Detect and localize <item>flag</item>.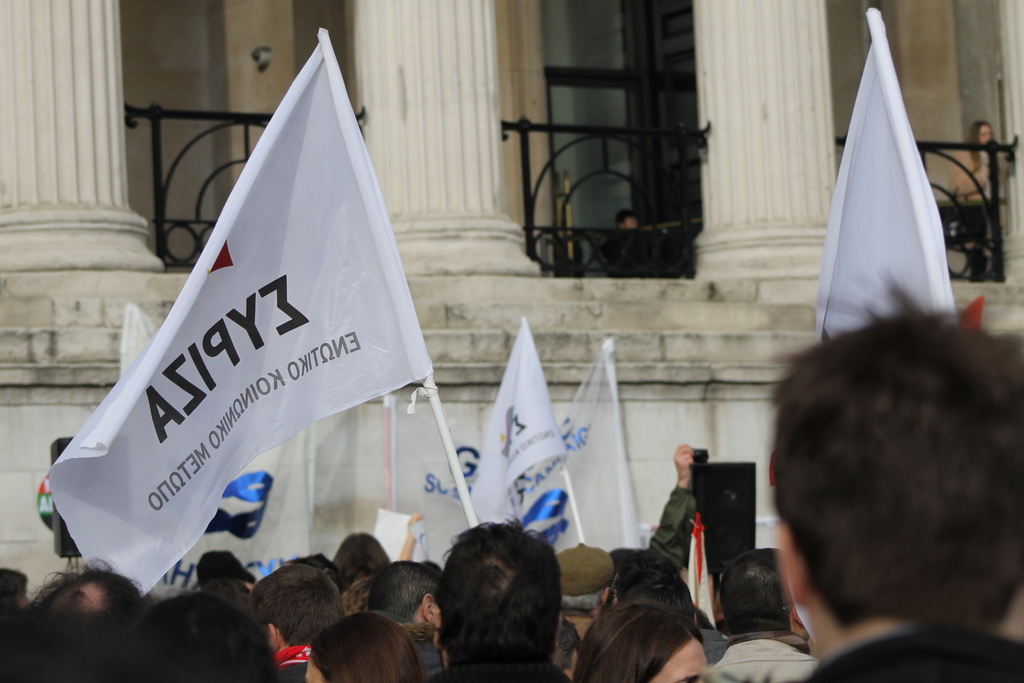
Localized at left=118, top=302, right=184, bottom=540.
